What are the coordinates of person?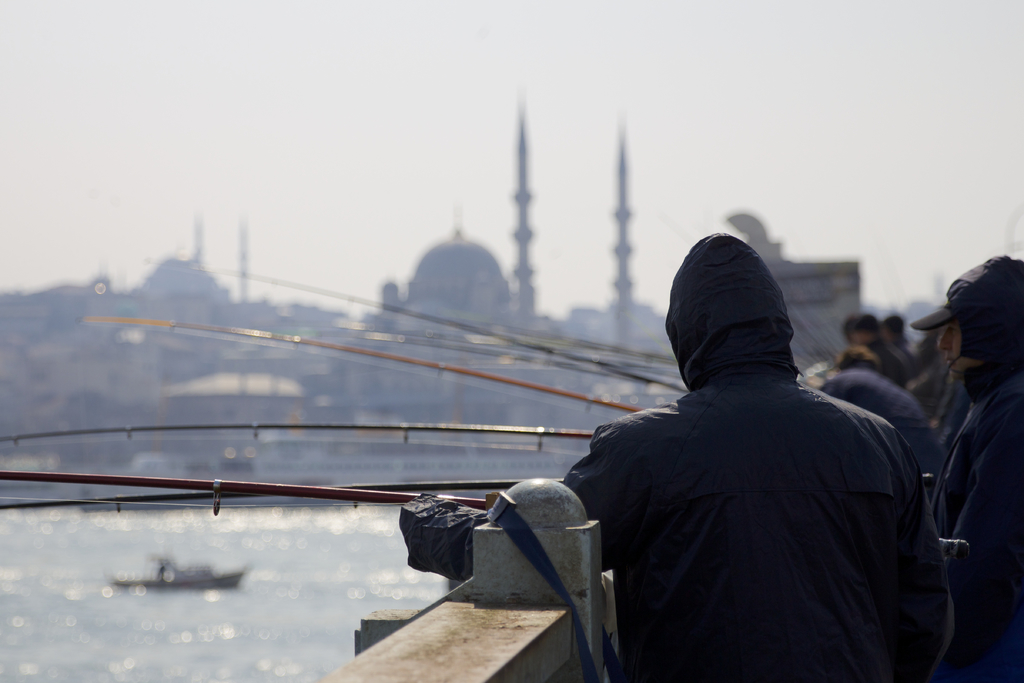
left=562, top=236, right=960, bottom=682.
